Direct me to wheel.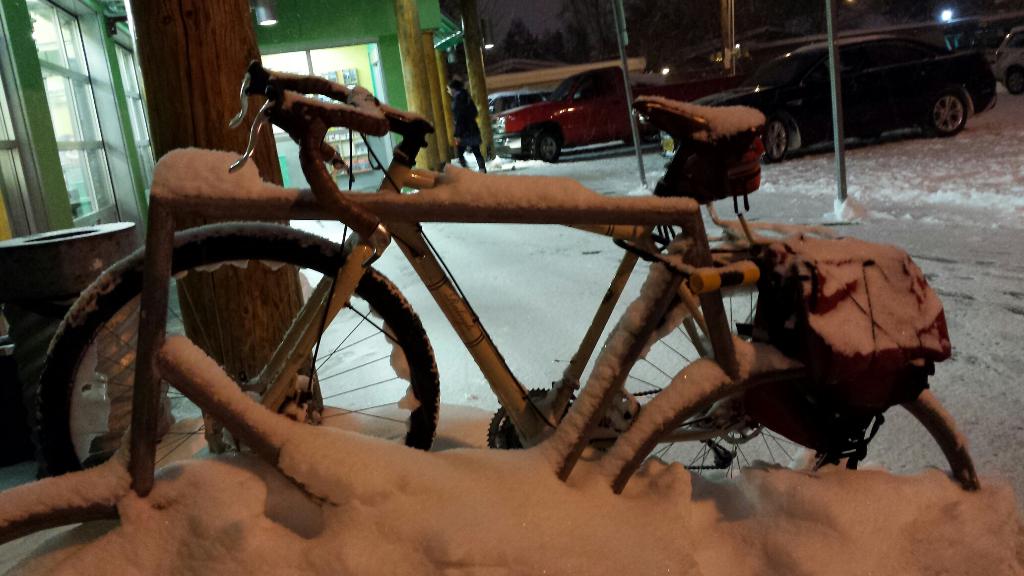
Direction: {"left": 99, "top": 200, "right": 448, "bottom": 477}.
